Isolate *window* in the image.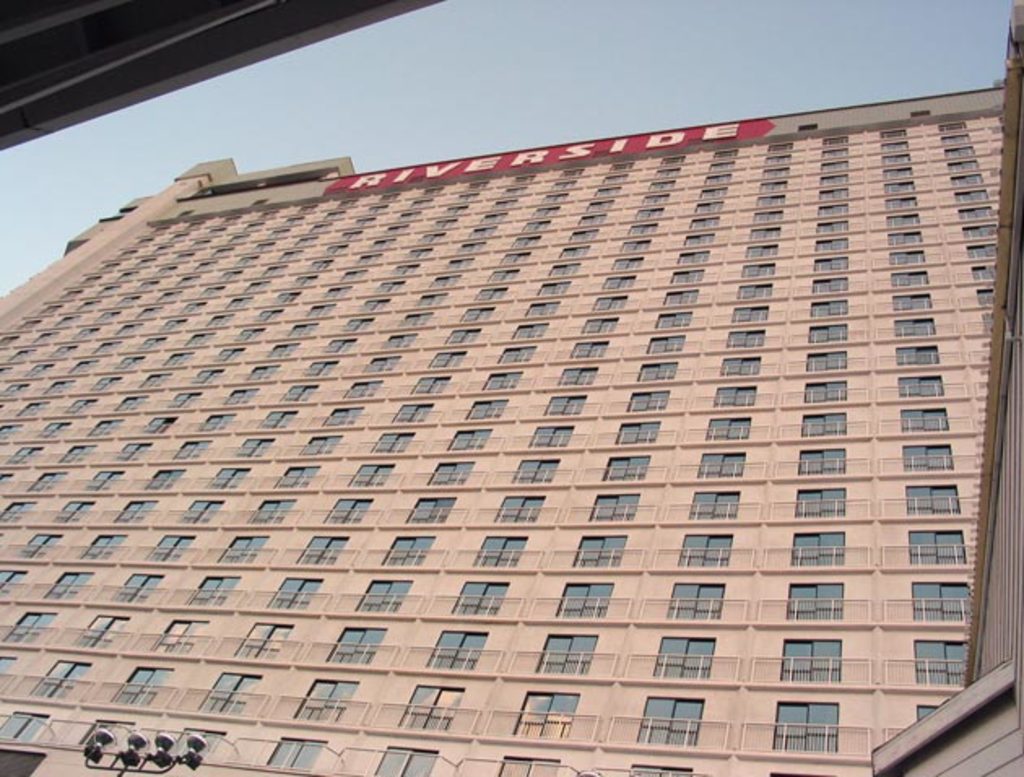
Isolated region: x1=265, y1=411, x2=297, y2=423.
